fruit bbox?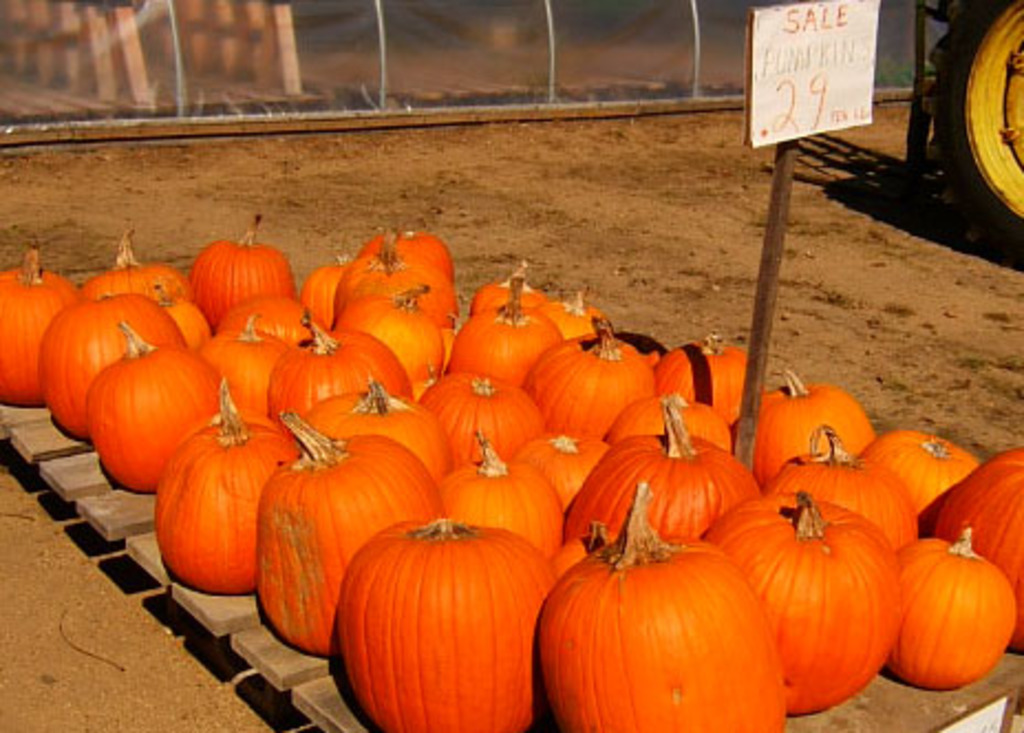
<box>203,320,291,419</box>
